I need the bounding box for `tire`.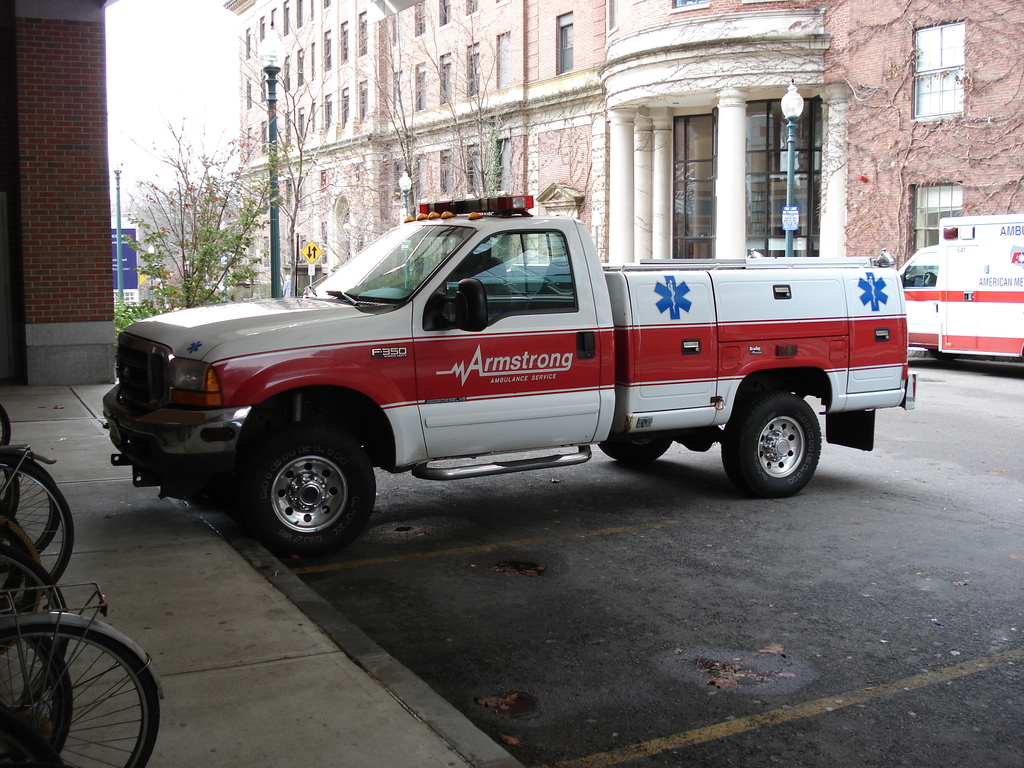
Here it is: detection(0, 544, 70, 708).
